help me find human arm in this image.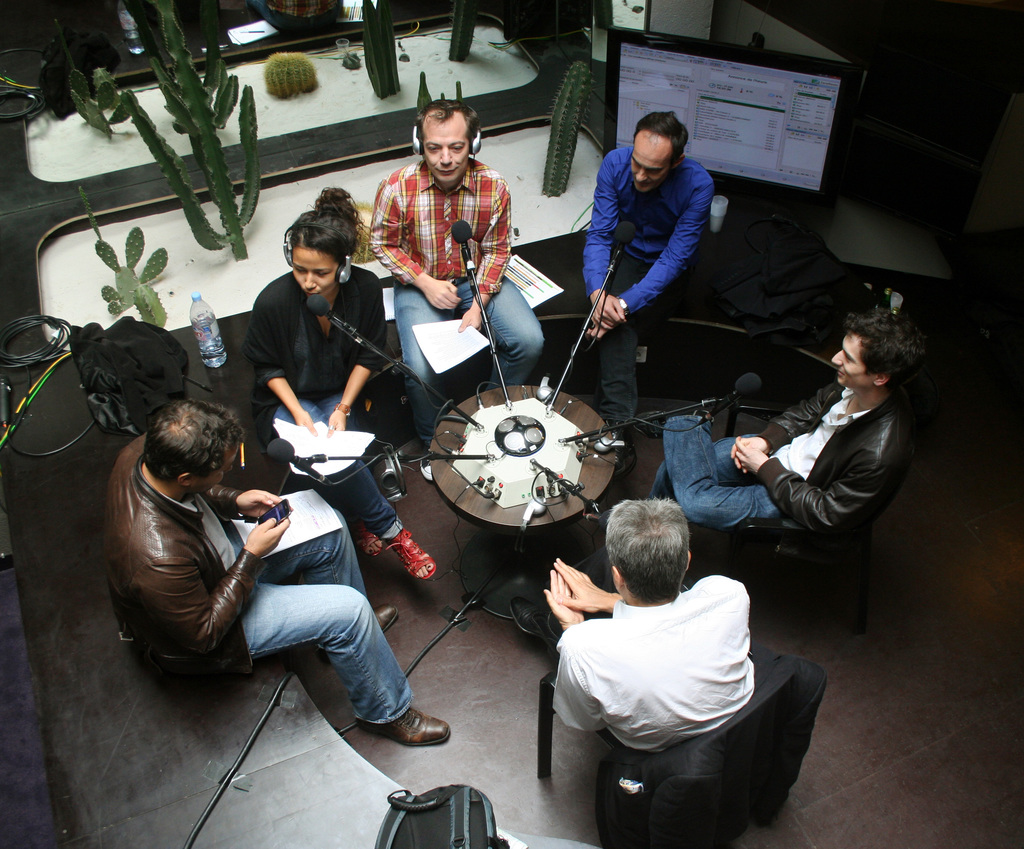
Found it: bbox=[540, 565, 580, 750].
